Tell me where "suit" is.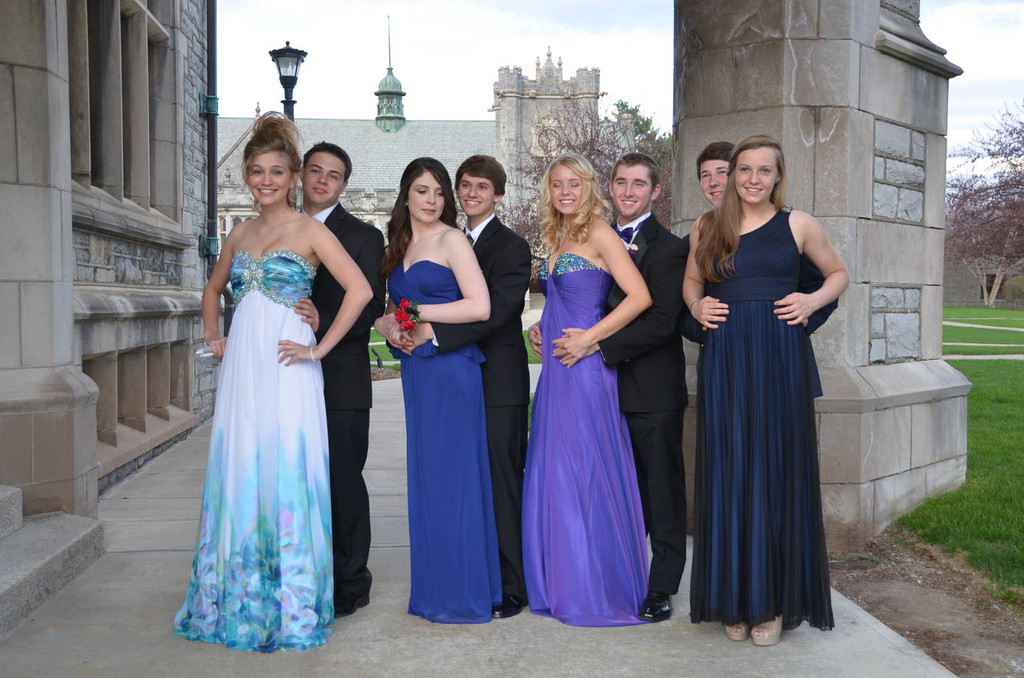
"suit" is at bbox=(596, 211, 689, 596).
